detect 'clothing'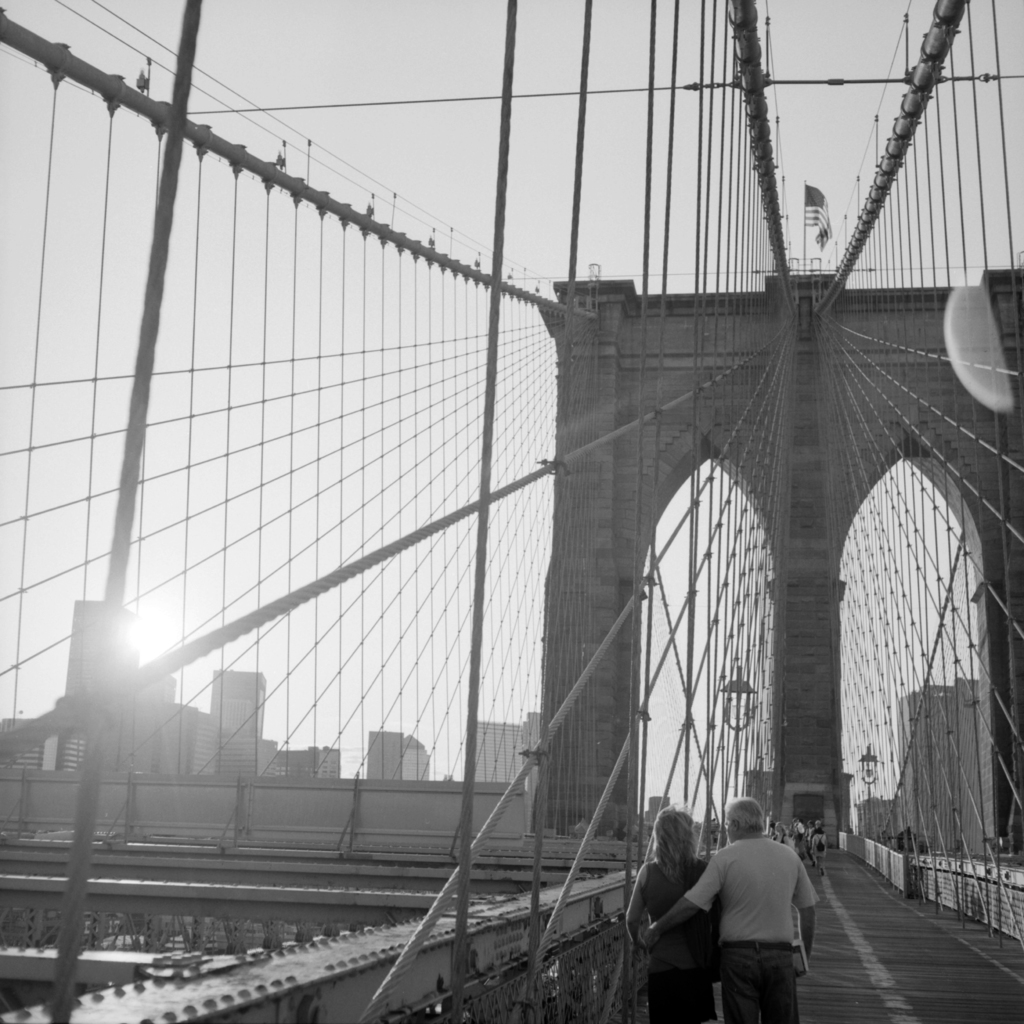
bbox=[680, 832, 815, 1023]
